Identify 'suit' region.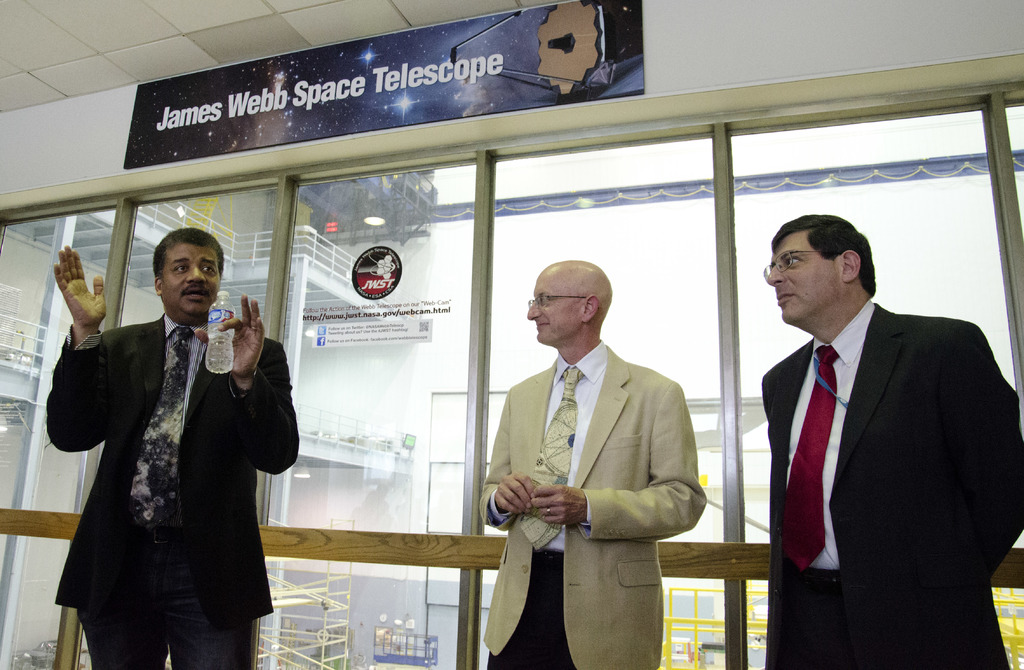
Region: 759:303:1023:669.
